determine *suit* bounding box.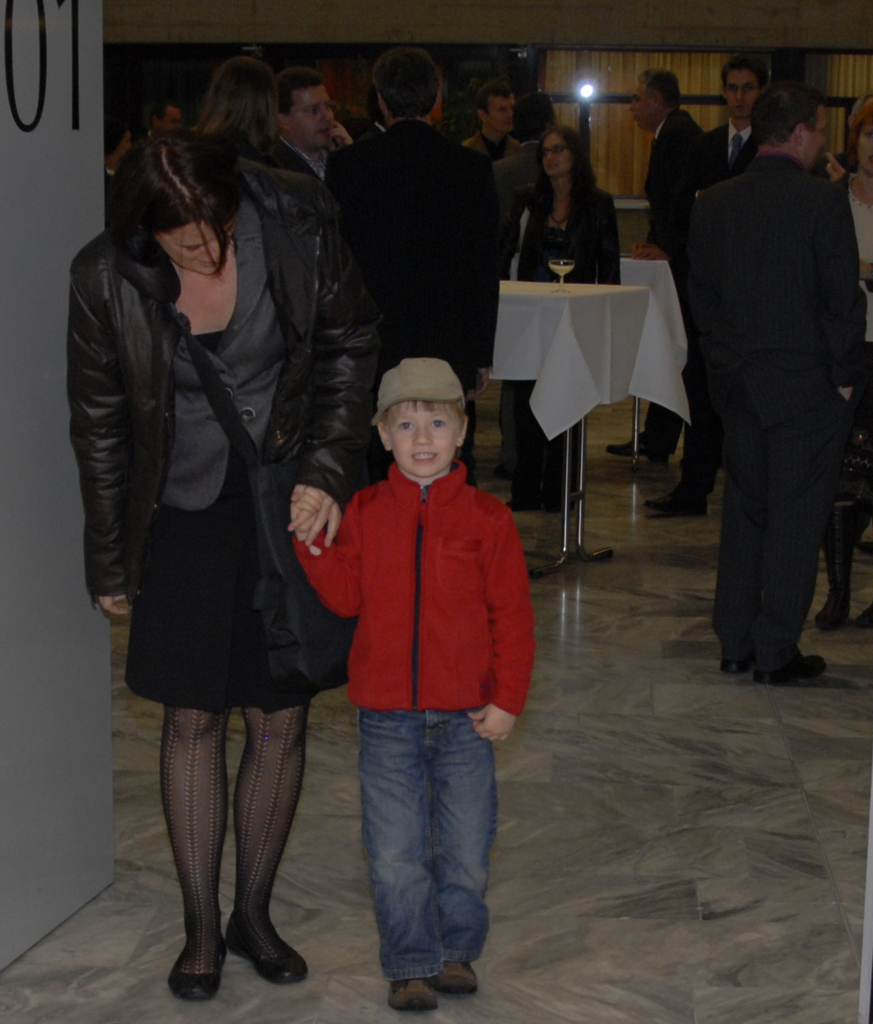
Determined: x1=316 y1=117 x2=514 y2=505.
